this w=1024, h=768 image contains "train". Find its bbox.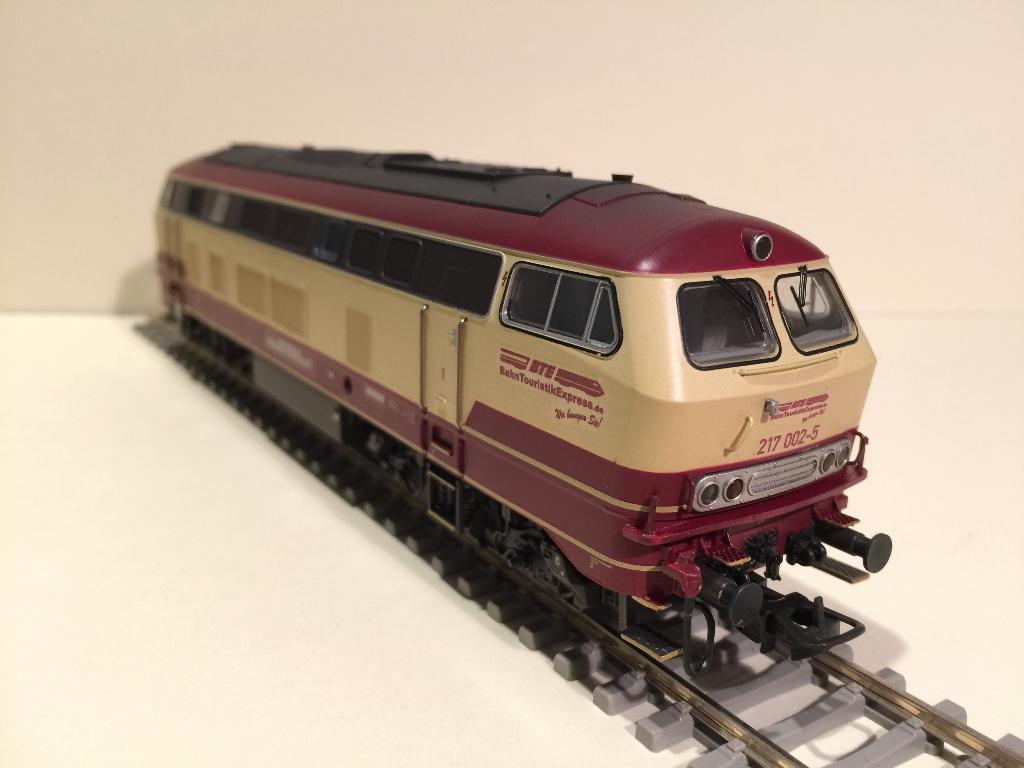
116, 143, 918, 714.
